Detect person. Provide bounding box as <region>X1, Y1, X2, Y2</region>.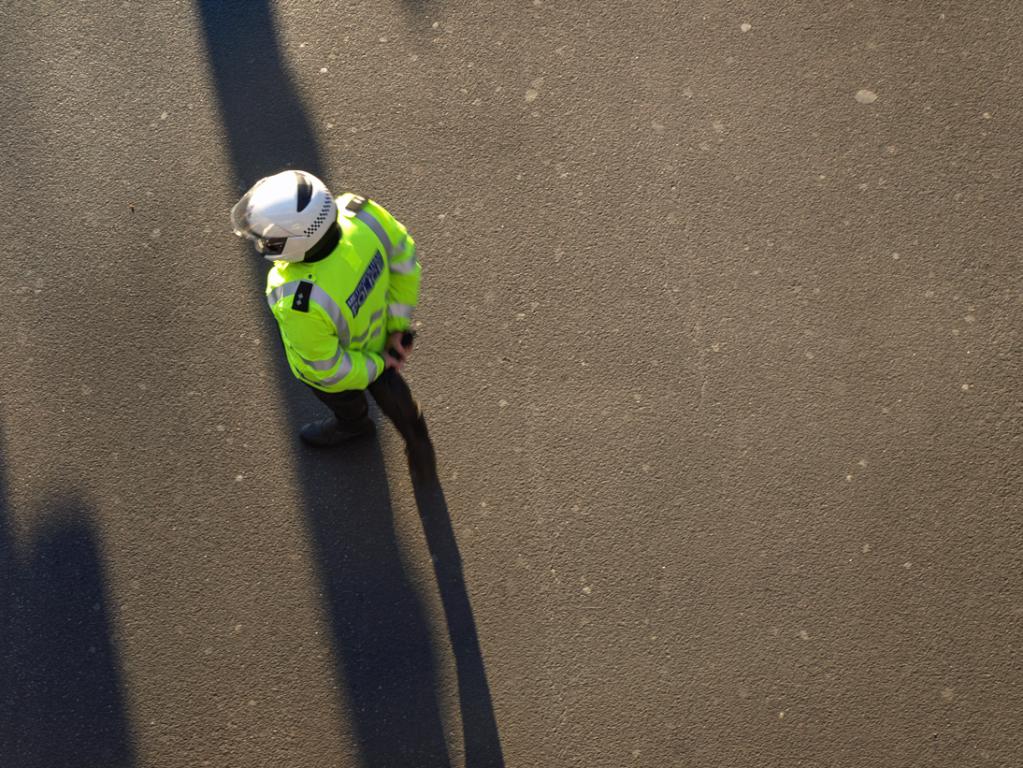
<region>227, 169, 419, 435</region>.
